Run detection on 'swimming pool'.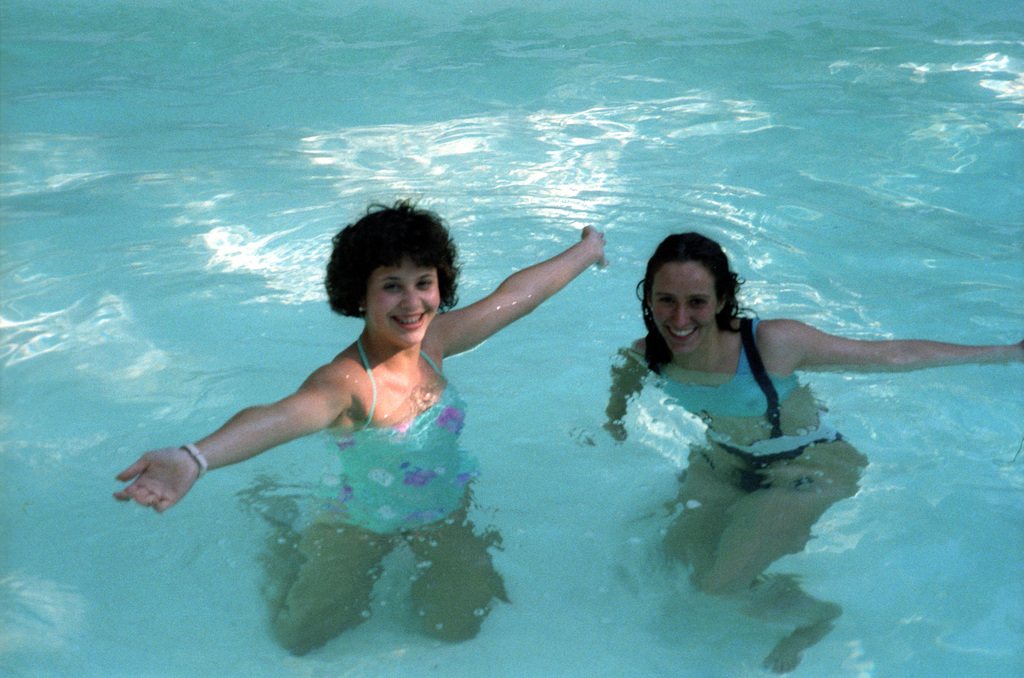
Result: left=0, top=0, right=1023, bottom=677.
